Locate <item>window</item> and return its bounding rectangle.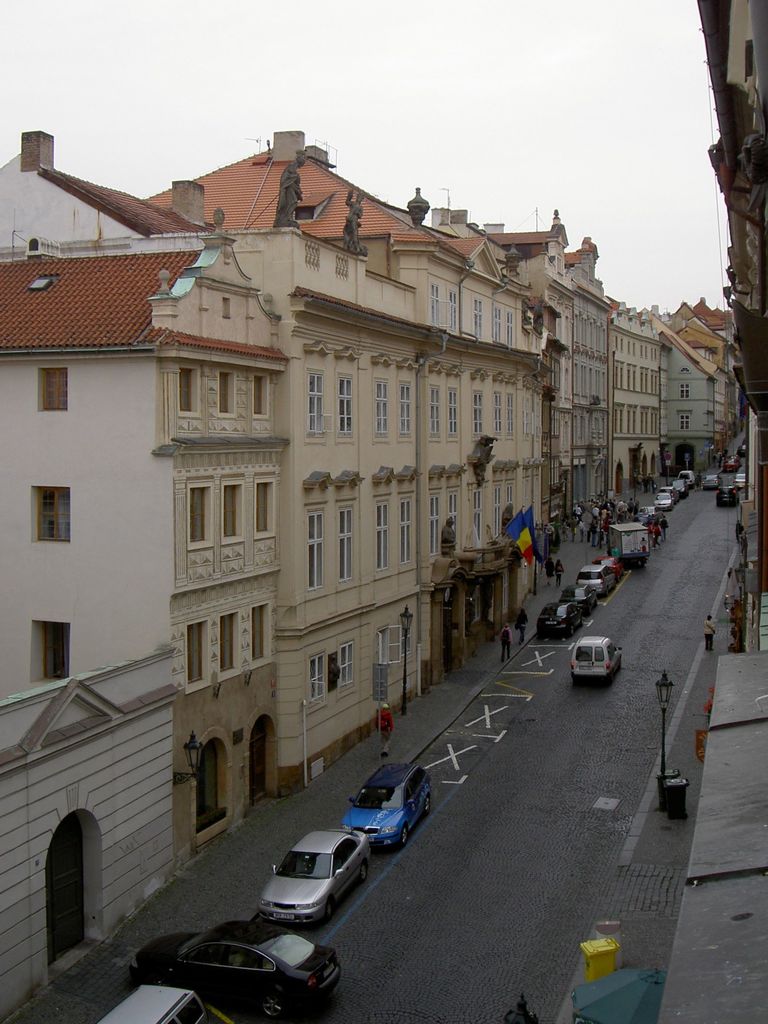
box=[379, 628, 393, 665].
